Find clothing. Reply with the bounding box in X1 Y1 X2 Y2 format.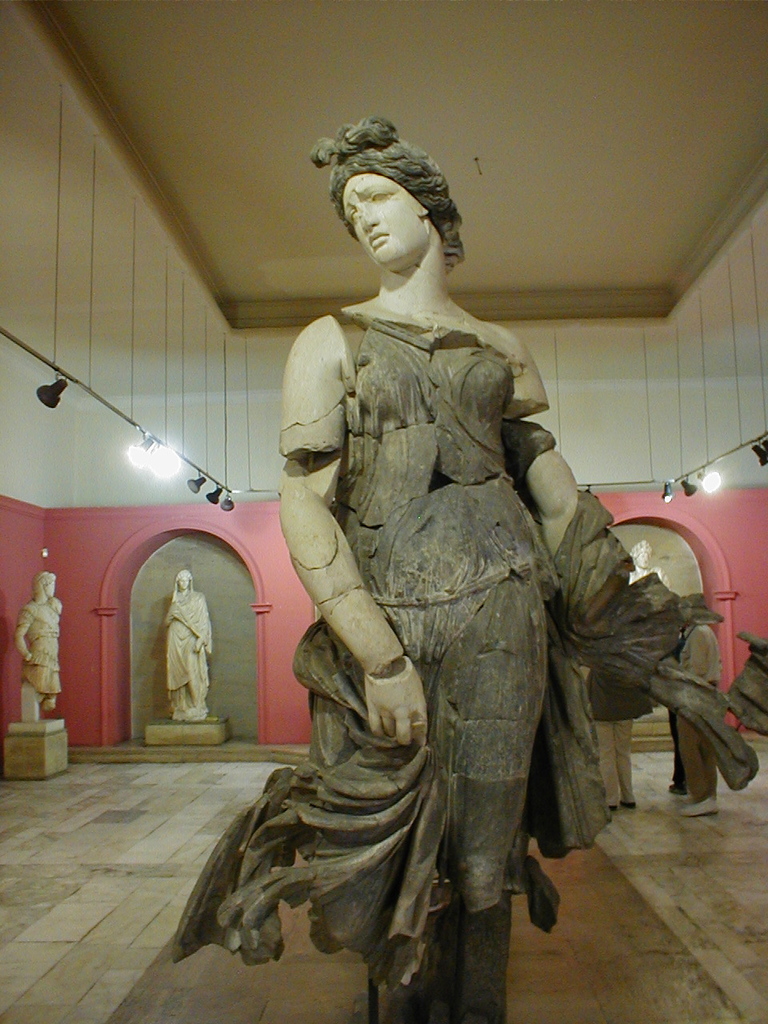
15 590 61 707.
